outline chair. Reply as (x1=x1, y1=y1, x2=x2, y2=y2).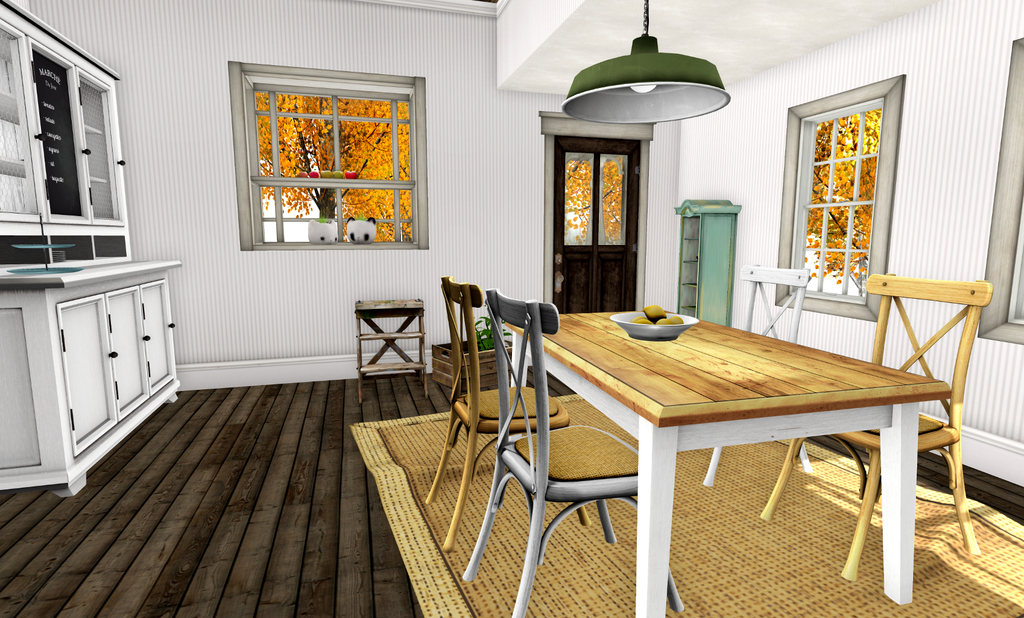
(x1=418, y1=273, x2=593, y2=551).
